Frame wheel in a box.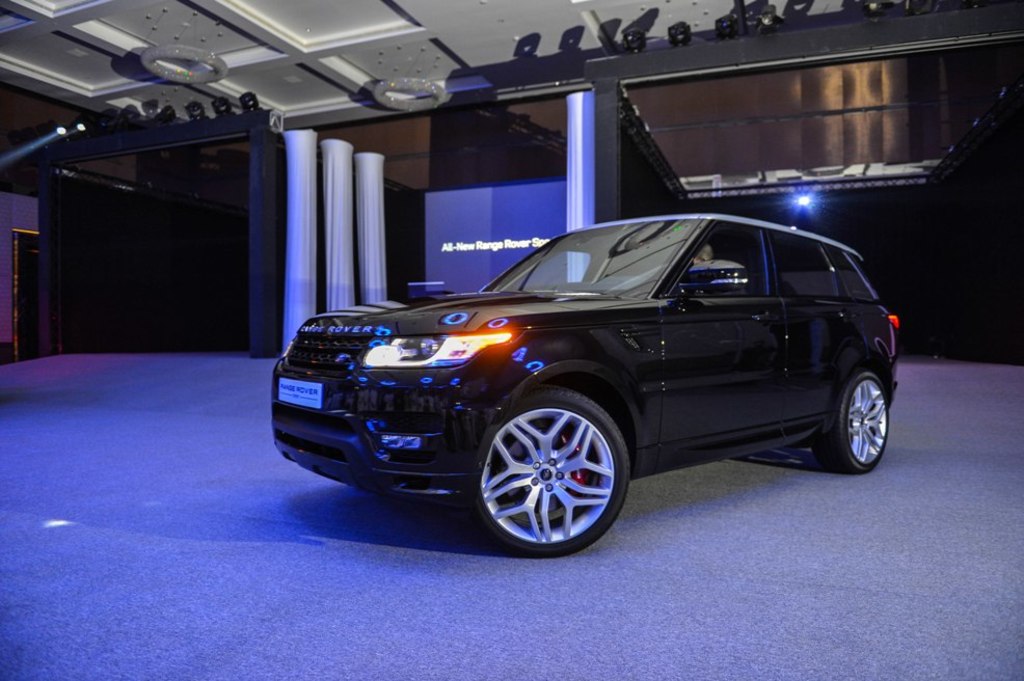
x1=834 y1=371 x2=887 y2=473.
